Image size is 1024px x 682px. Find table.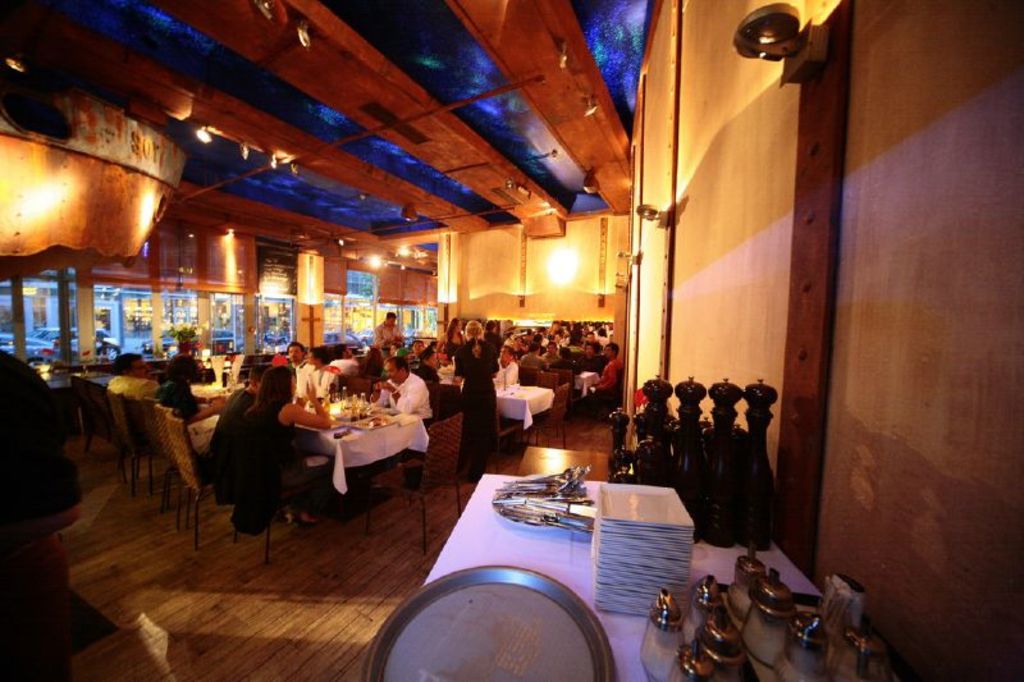
x1=264 y1=394 x2=435 y2=514.
